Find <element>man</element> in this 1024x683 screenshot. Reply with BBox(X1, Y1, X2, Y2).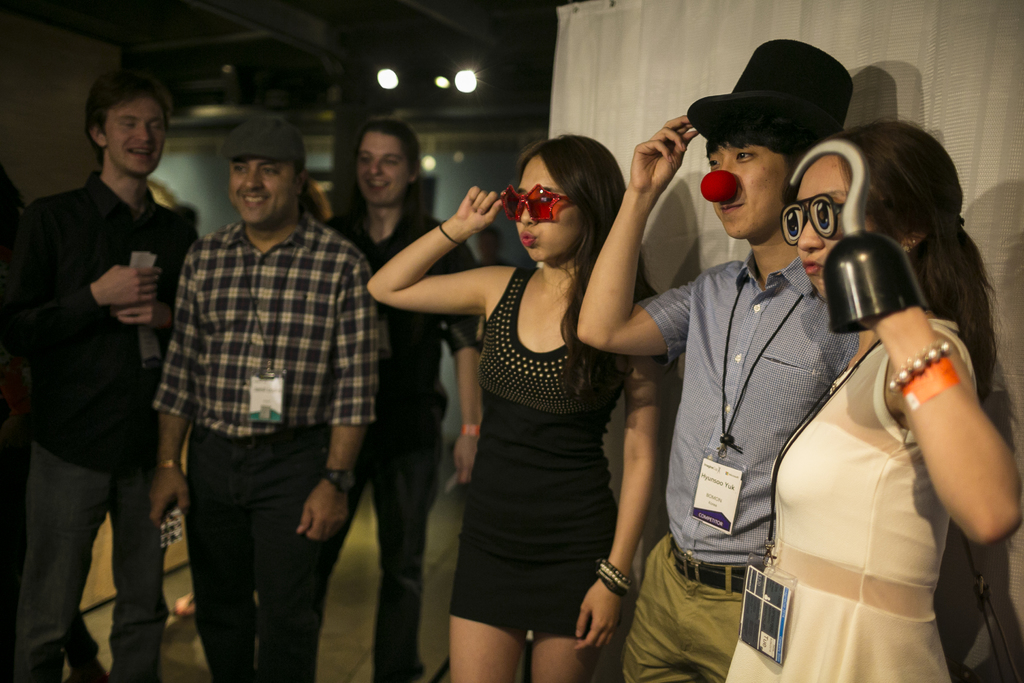
BBox(317, 124, 481, 682).
